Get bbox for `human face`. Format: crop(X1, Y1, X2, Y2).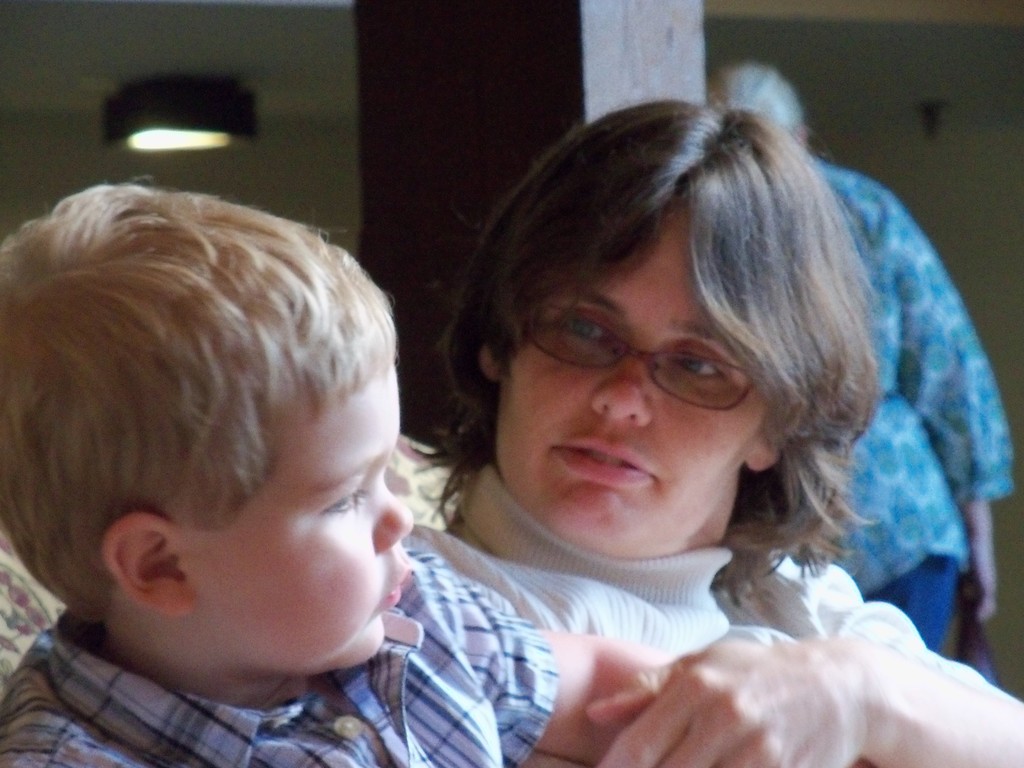
crop(211, 365, 412, 669).
